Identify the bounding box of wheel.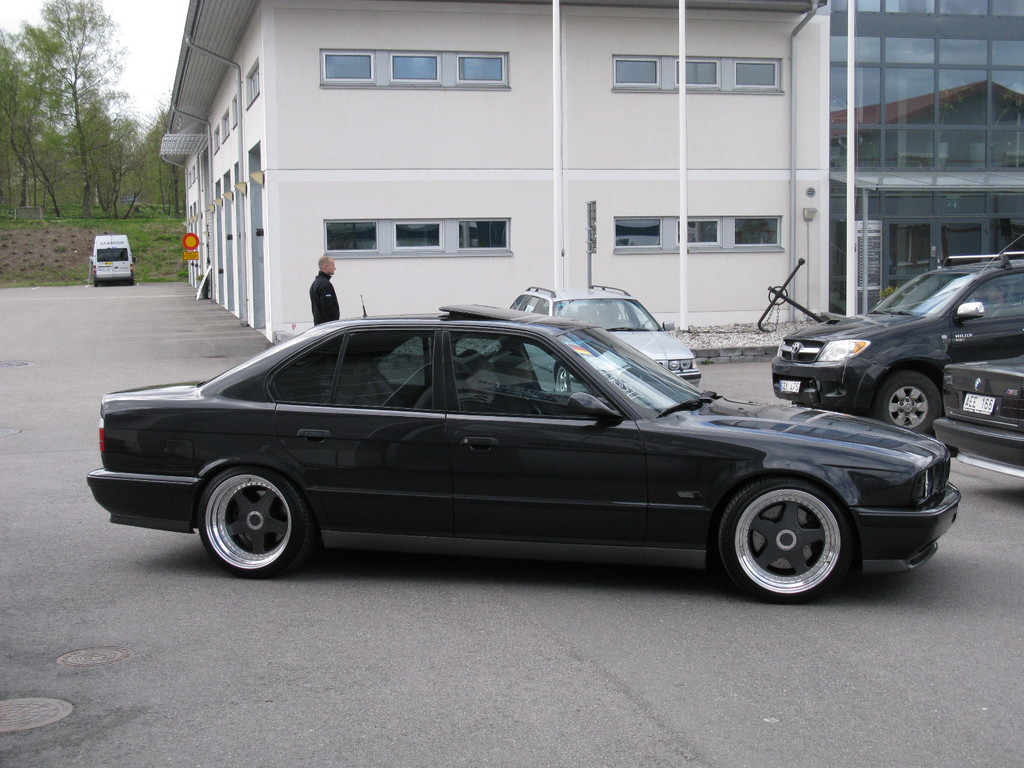
bbox(205, 465, 307, 579).
